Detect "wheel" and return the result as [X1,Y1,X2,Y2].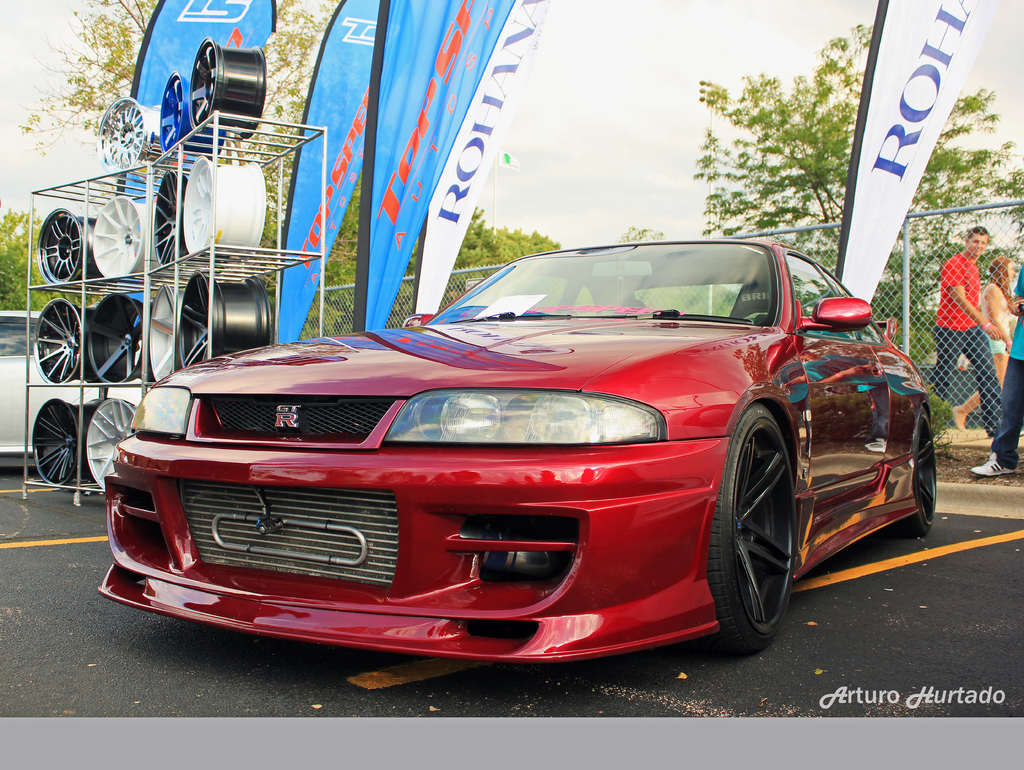
[90,191,152,280].
